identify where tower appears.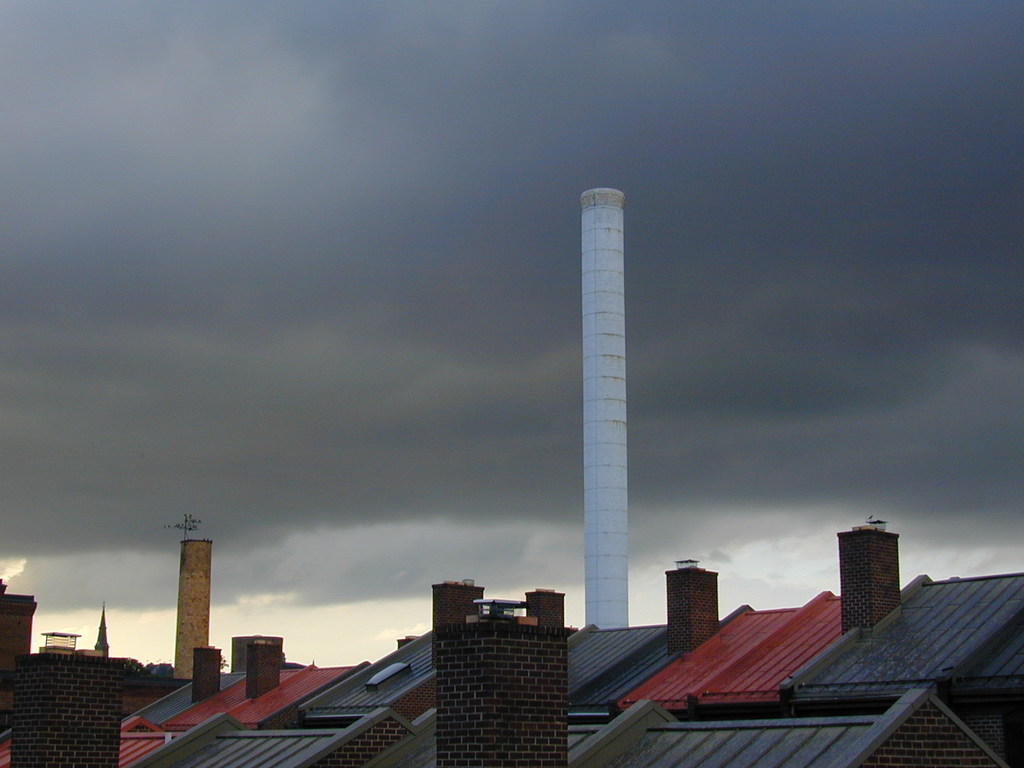
Appears at <box>424,580,476,664</box>.
